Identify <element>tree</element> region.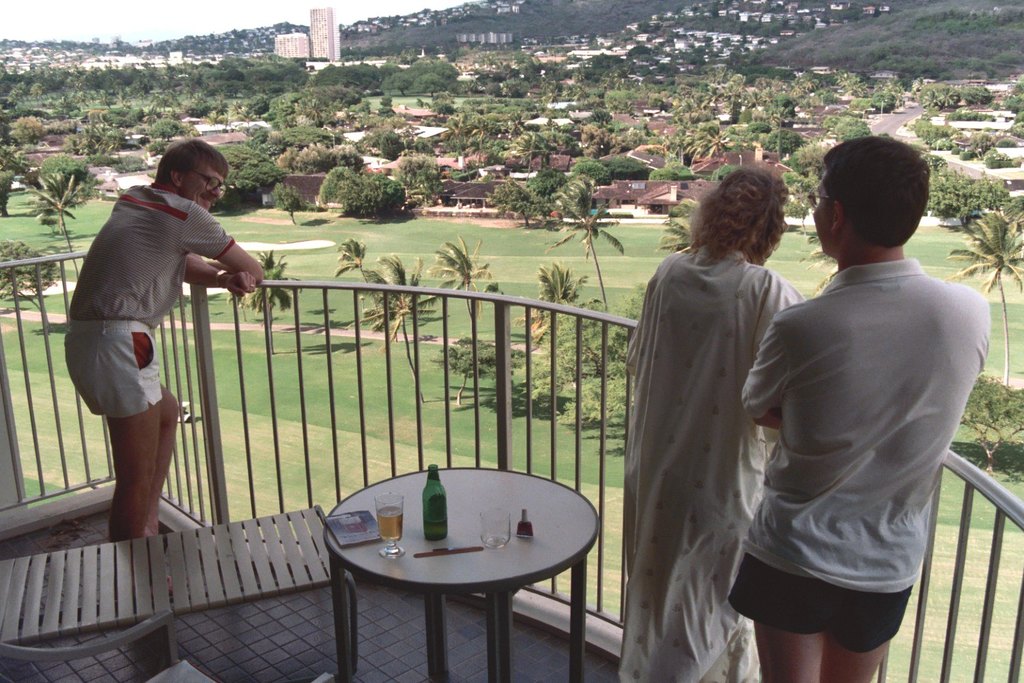
Region: region(425, 236, 494, 396).
